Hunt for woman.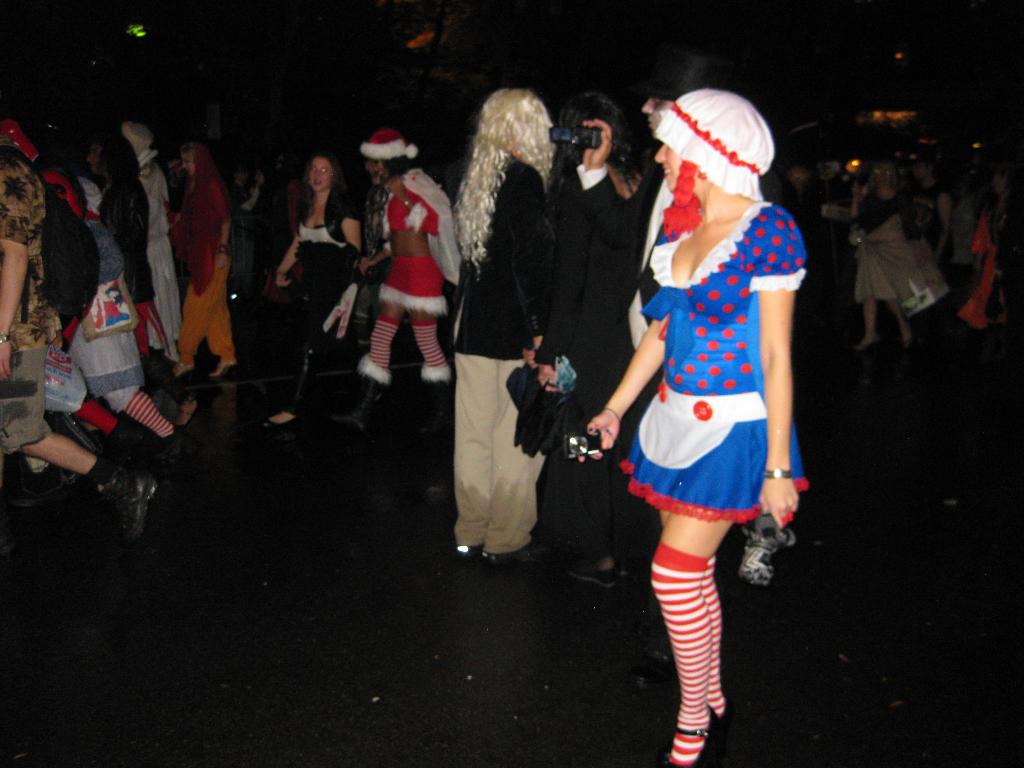
Hunted down at 175 132 244 385.
